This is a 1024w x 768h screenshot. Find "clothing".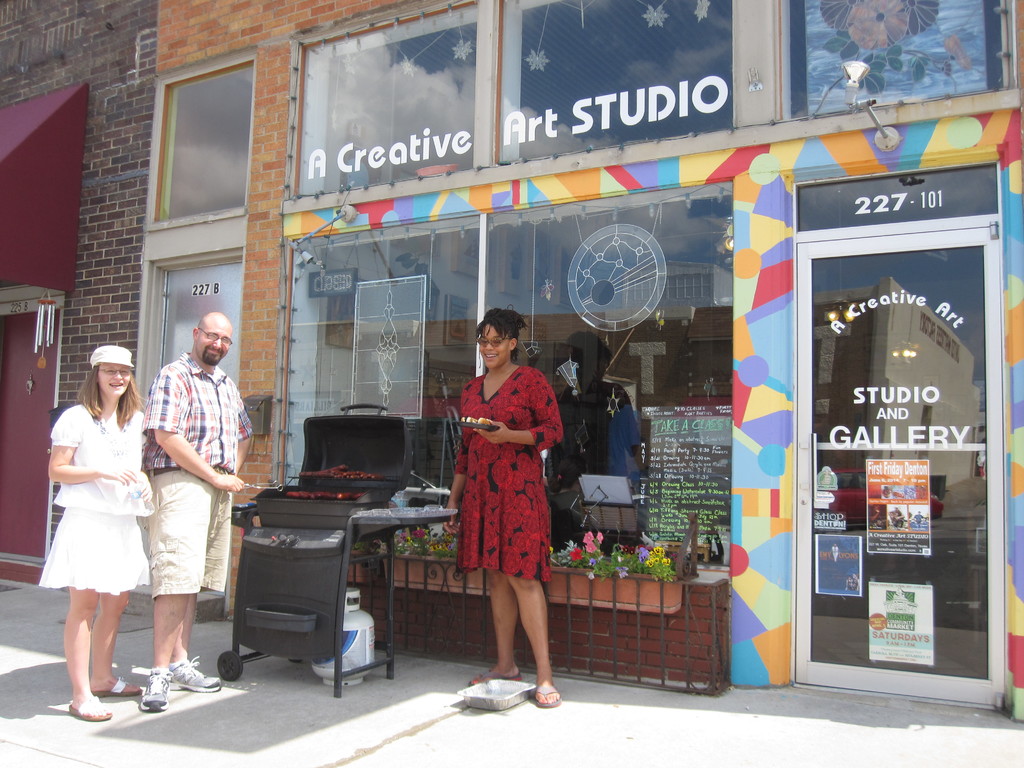
Bounding box: 38, 403, 148, 593.
